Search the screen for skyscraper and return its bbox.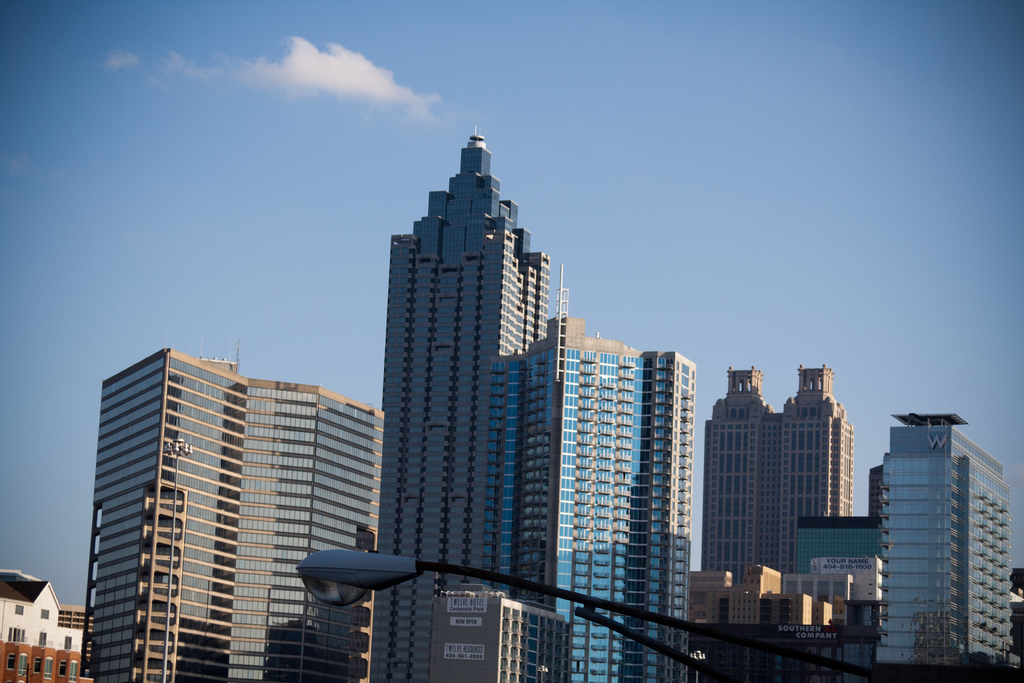
Found: [left=90, top=331, right=248, bottom=682].
